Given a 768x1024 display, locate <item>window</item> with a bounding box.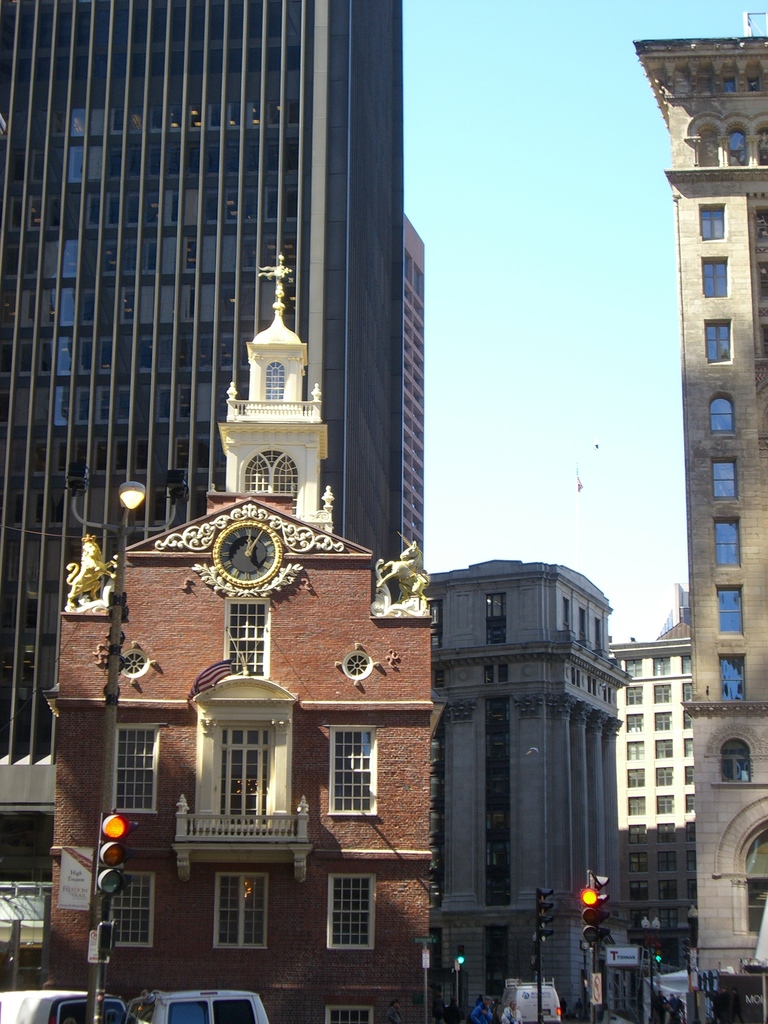
Located: x1=262, y1=356, x2=289, y2=400.
